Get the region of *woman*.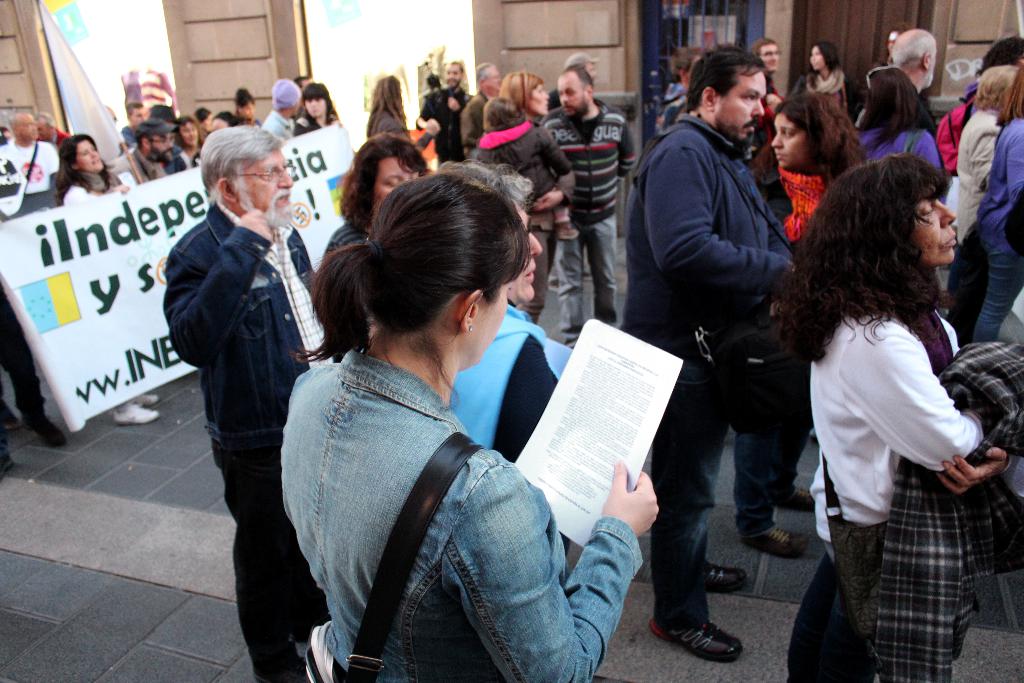
290 78 341 136.
